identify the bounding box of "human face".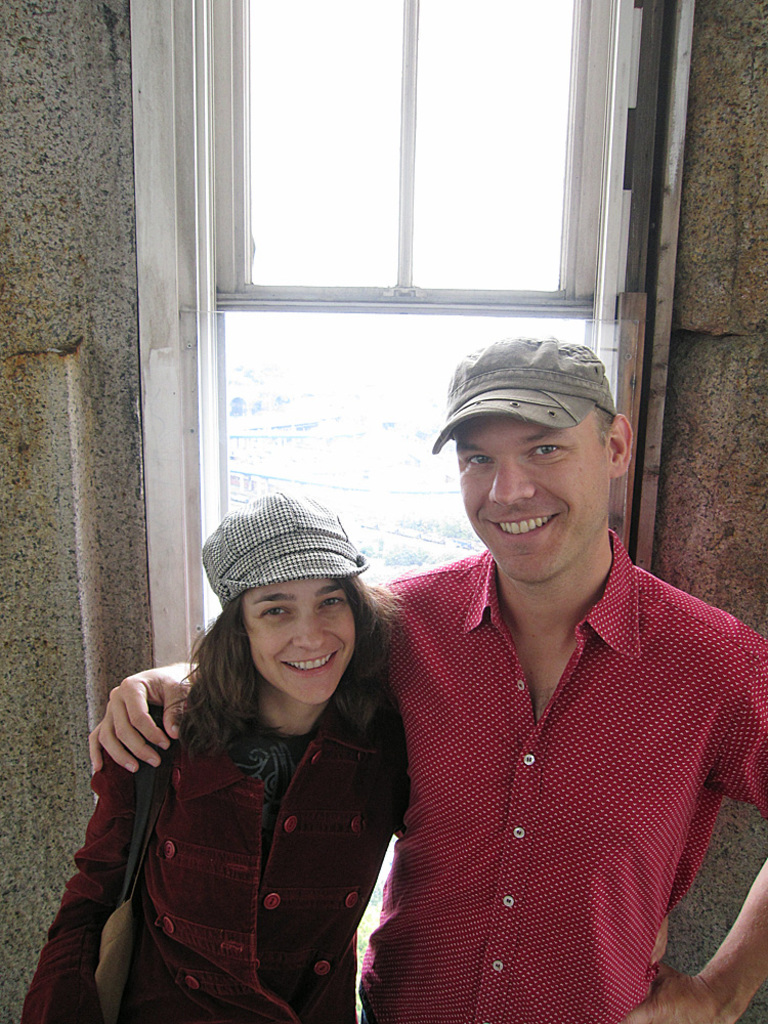
(453,416,610,586).
